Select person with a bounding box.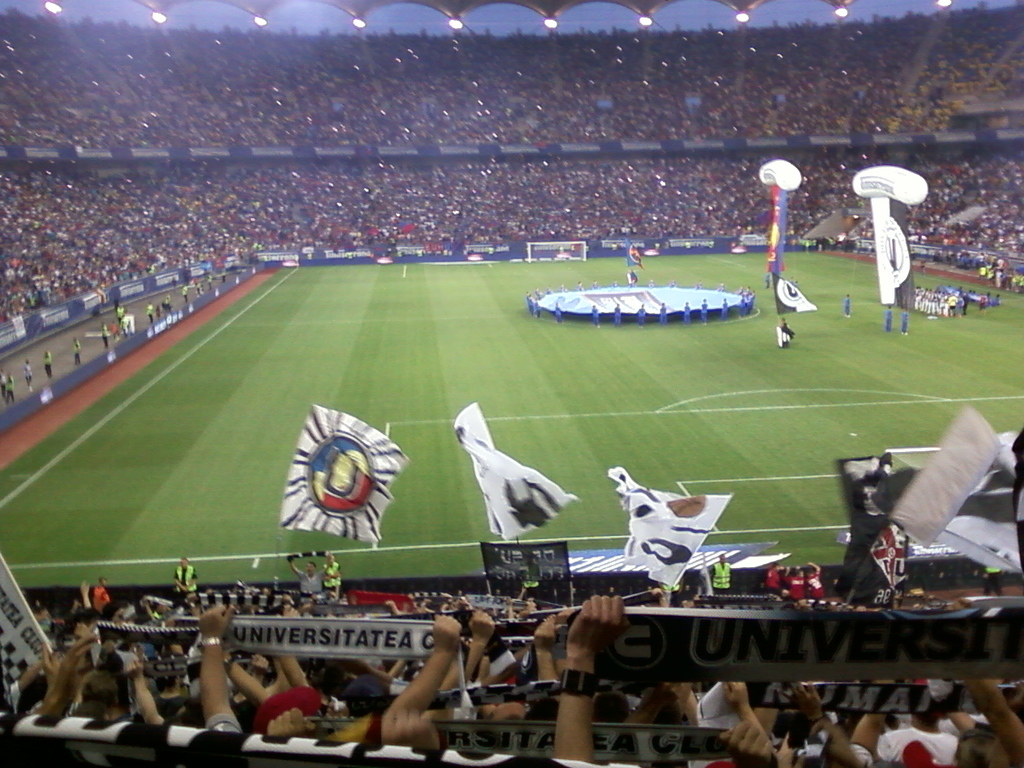
left=190, top=602, right=326, bottom=738.
